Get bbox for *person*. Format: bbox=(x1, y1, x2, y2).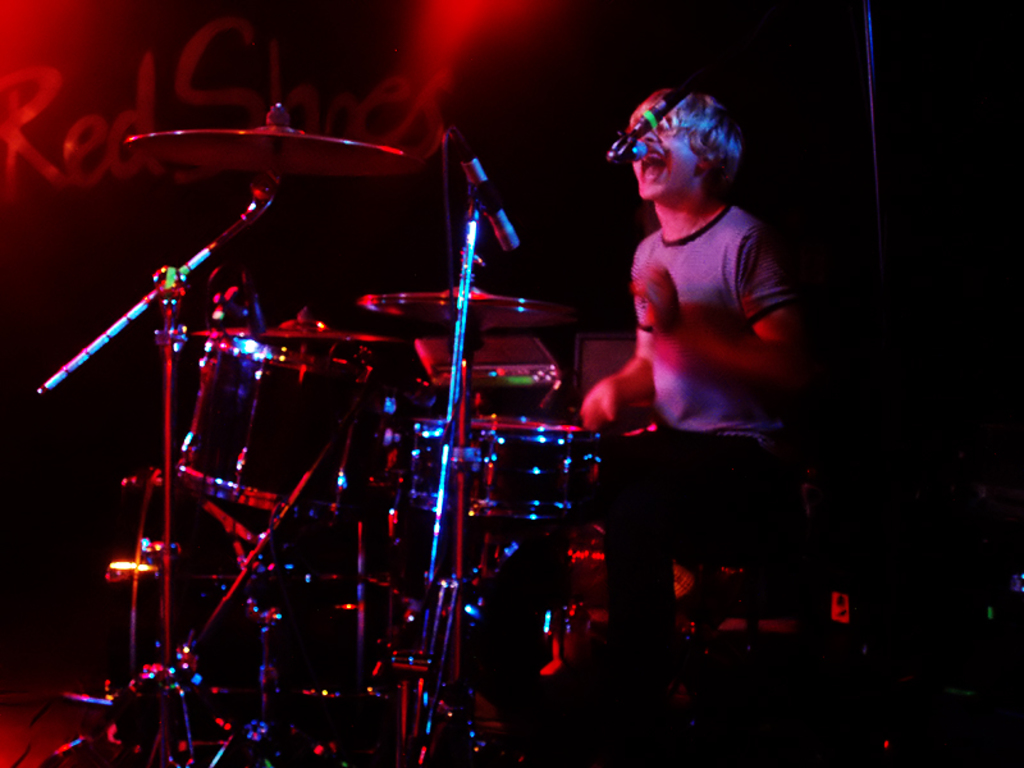
bbox=(573, 88, 815, 669).
